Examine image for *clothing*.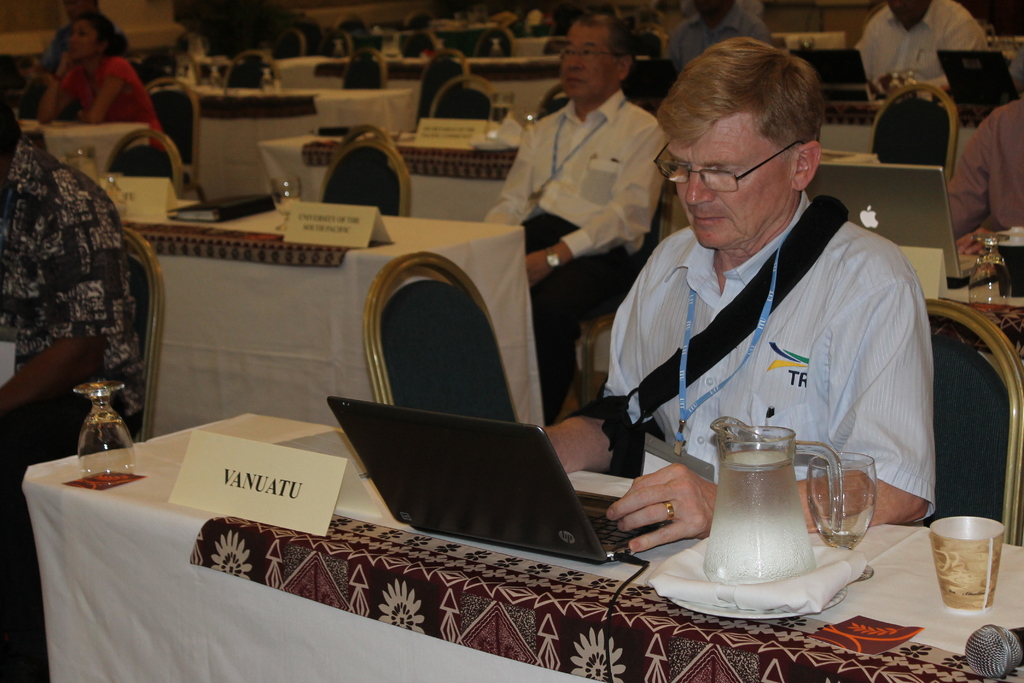
Examination result: select_region(623, 0, 698, 76).
